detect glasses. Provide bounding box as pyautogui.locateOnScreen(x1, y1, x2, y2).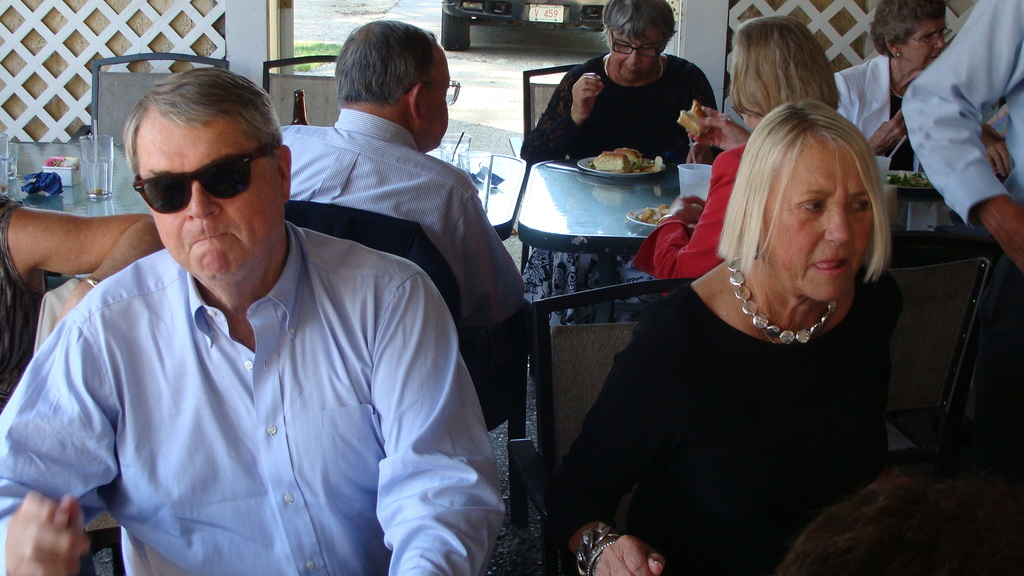
pyautogui.locateOnScreen(904, 24, 950, 47).
